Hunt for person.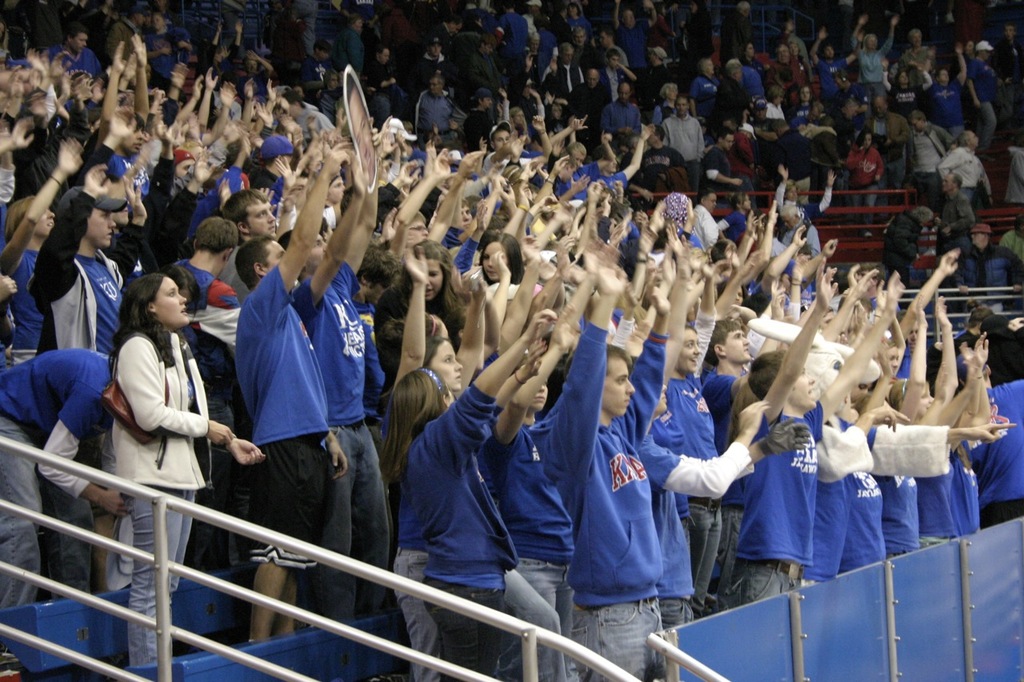
Hunted down at (924, 45, 966, 137).
